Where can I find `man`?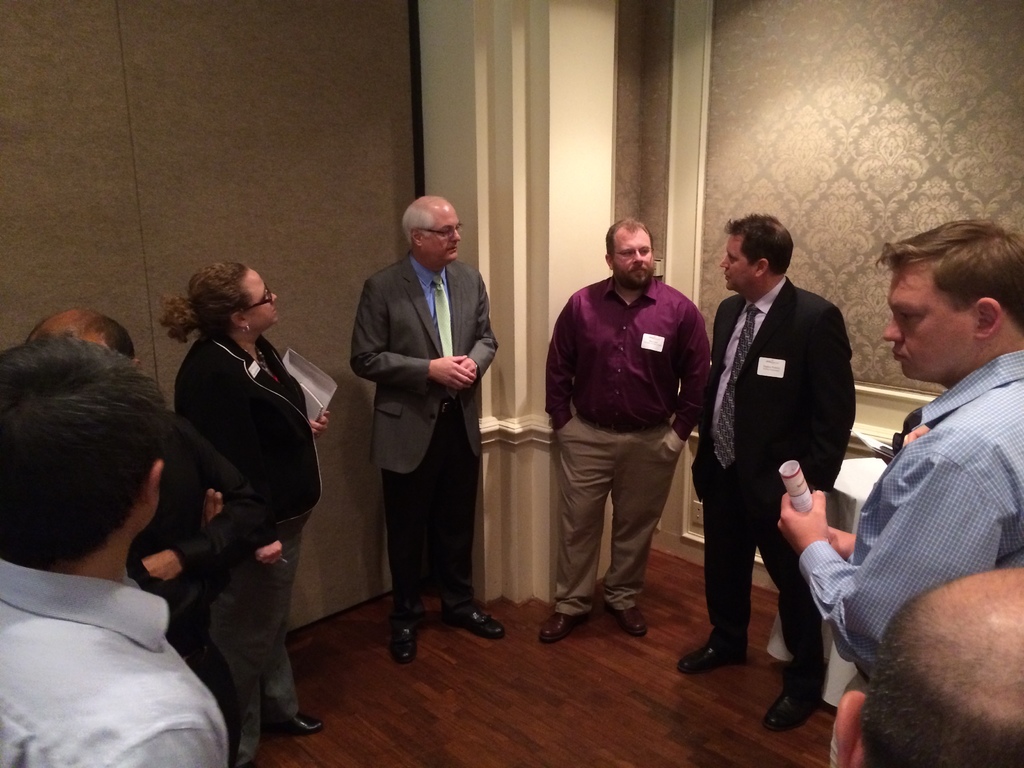
You can find it at x1=353, y1=195, x2=510, y2=666.
